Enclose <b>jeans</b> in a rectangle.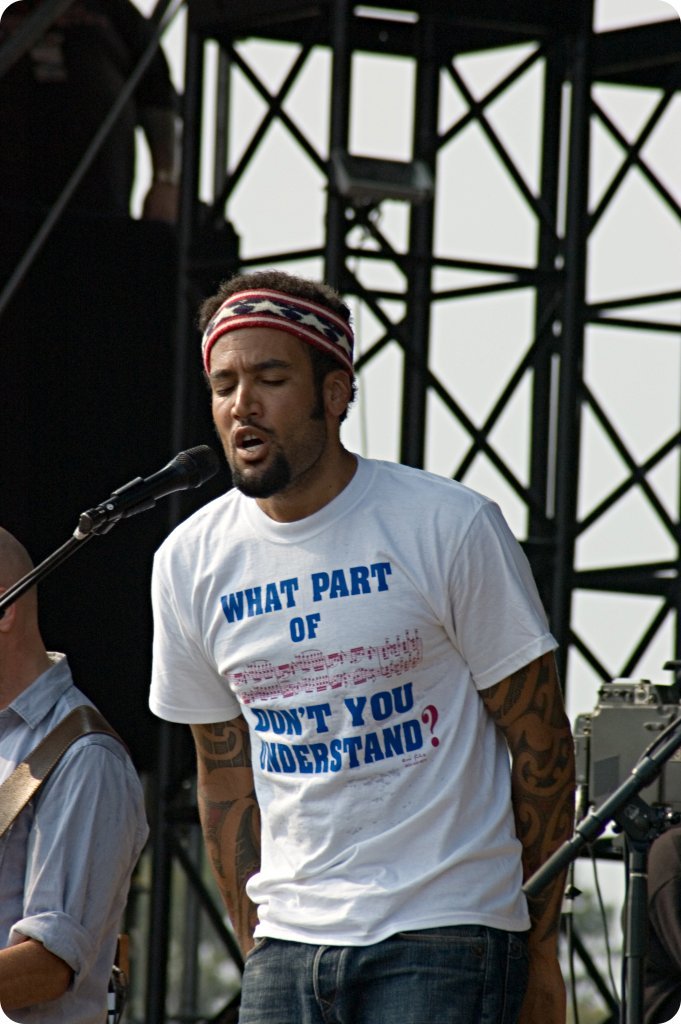
228/921/534/1023.
